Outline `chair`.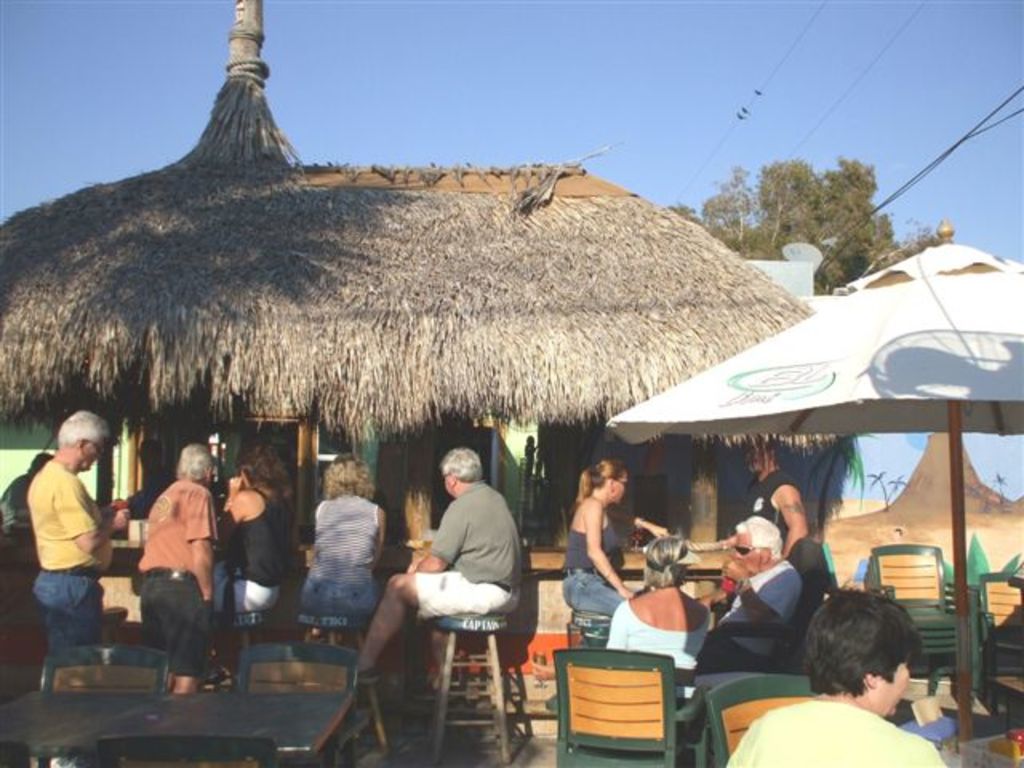
Outline: [x1=706, y1=677, x2=819, y2=766].
